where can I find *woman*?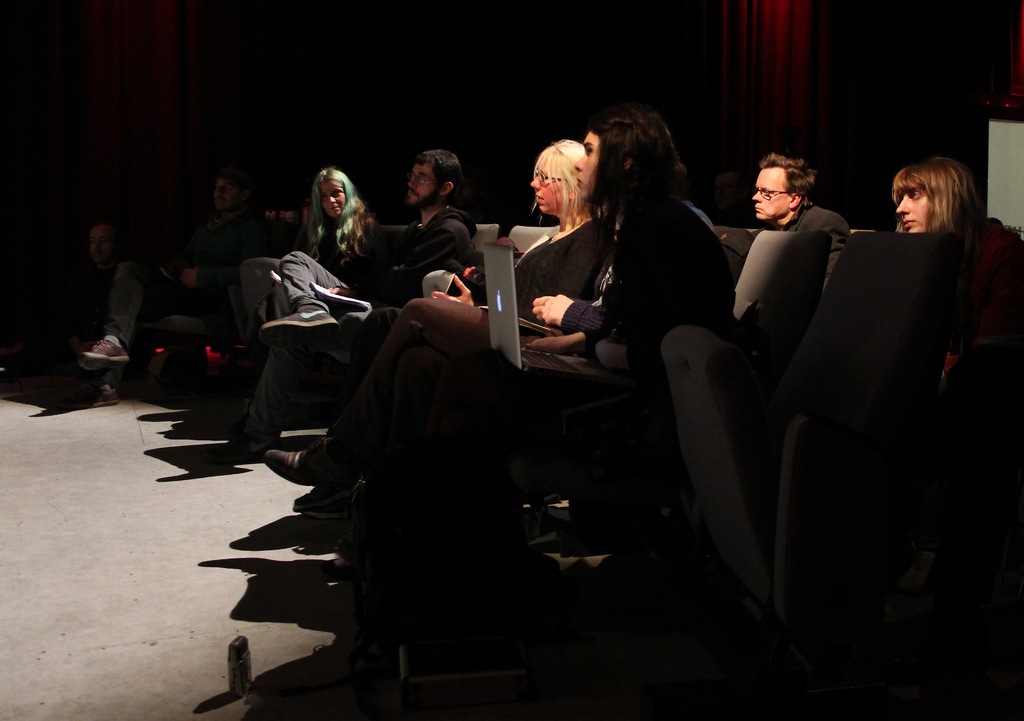
You can find it at 283,93,739,588.
